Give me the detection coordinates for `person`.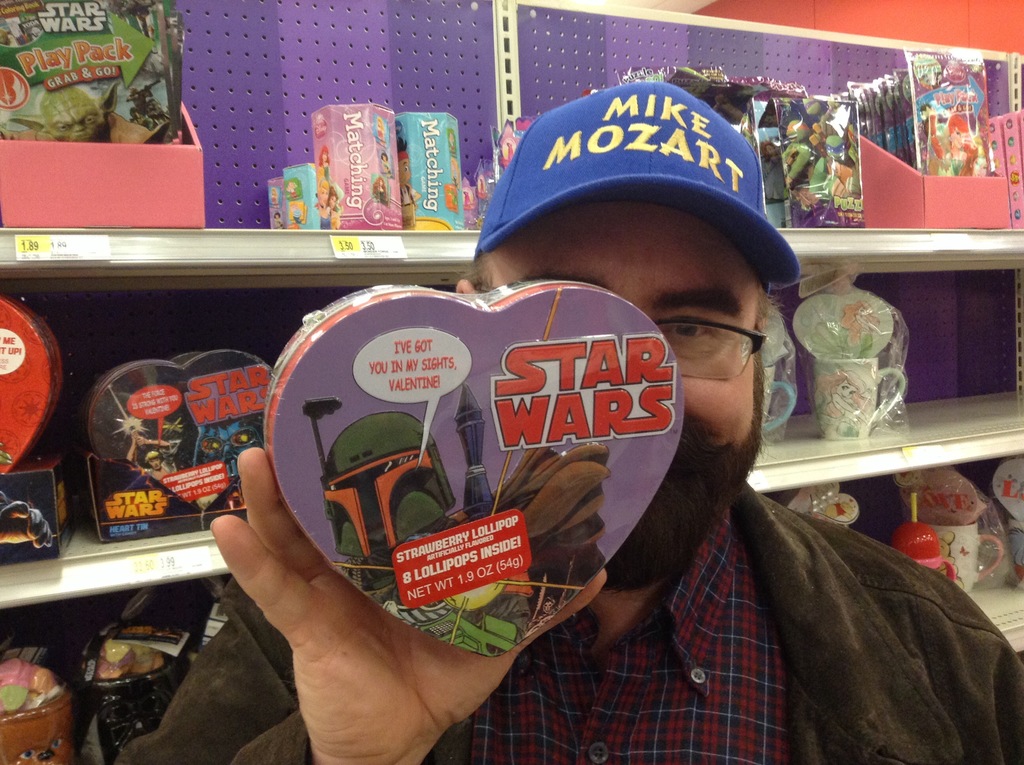
detection(108, 80, 1023, 764).
